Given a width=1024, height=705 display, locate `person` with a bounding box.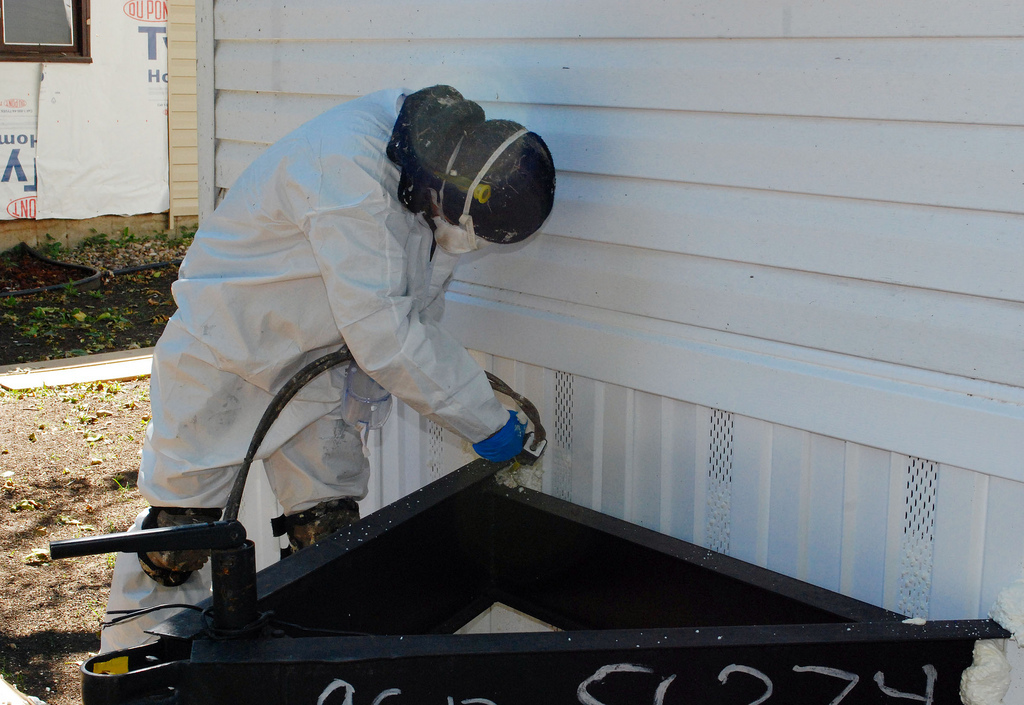
Located: {"left": 103, "top": 72, "right": 563, "bottom": 660}.
